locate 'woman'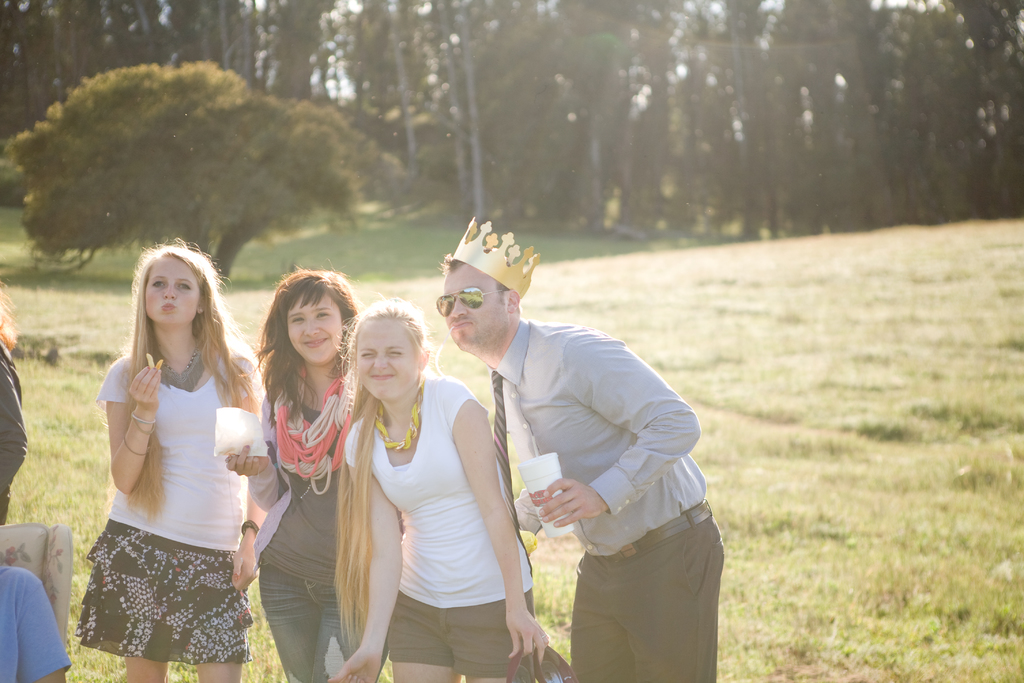
box=[324, 293, 550, 682]
